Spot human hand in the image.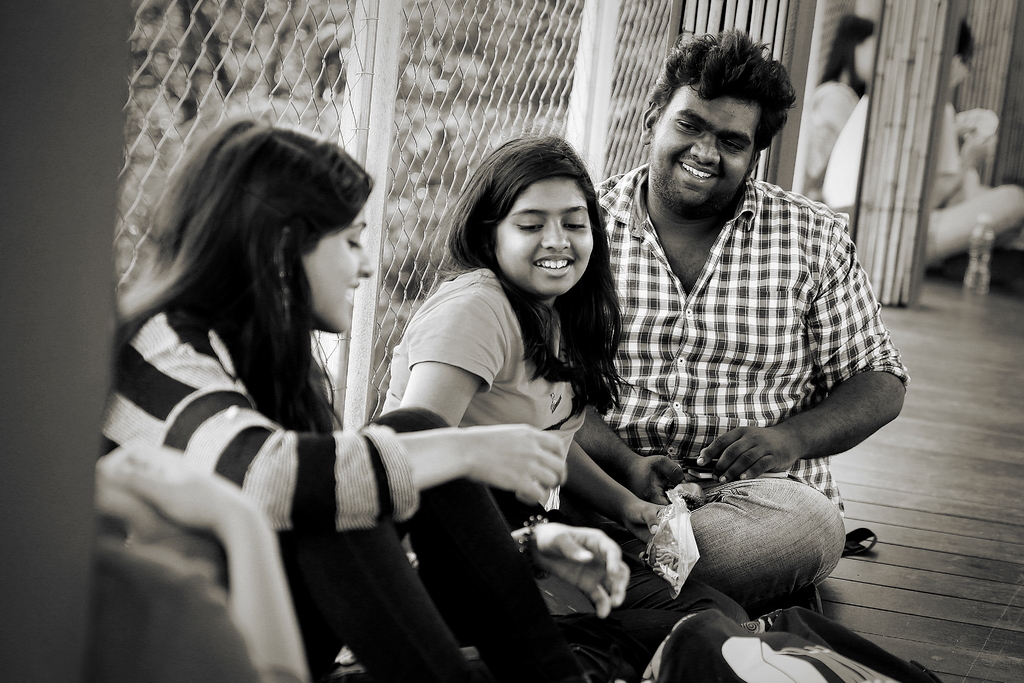
human hand found at crop(473, 423, 567, 507).
